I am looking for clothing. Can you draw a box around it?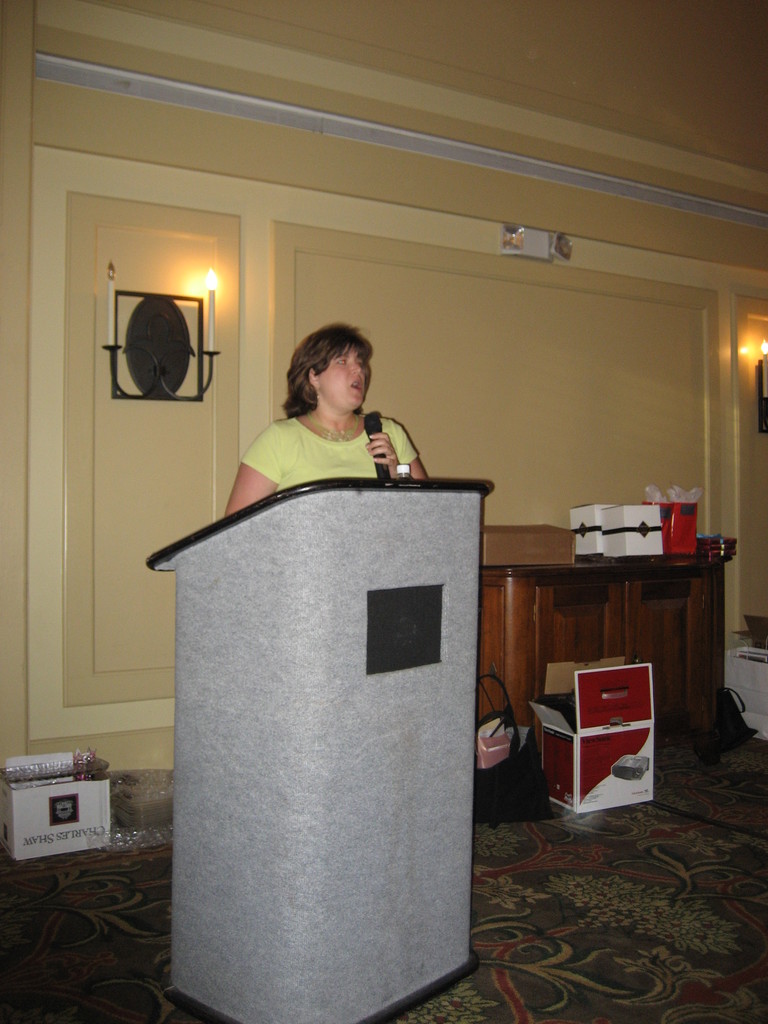
Sure, the bounding box is (232, 415, 426, 490).
